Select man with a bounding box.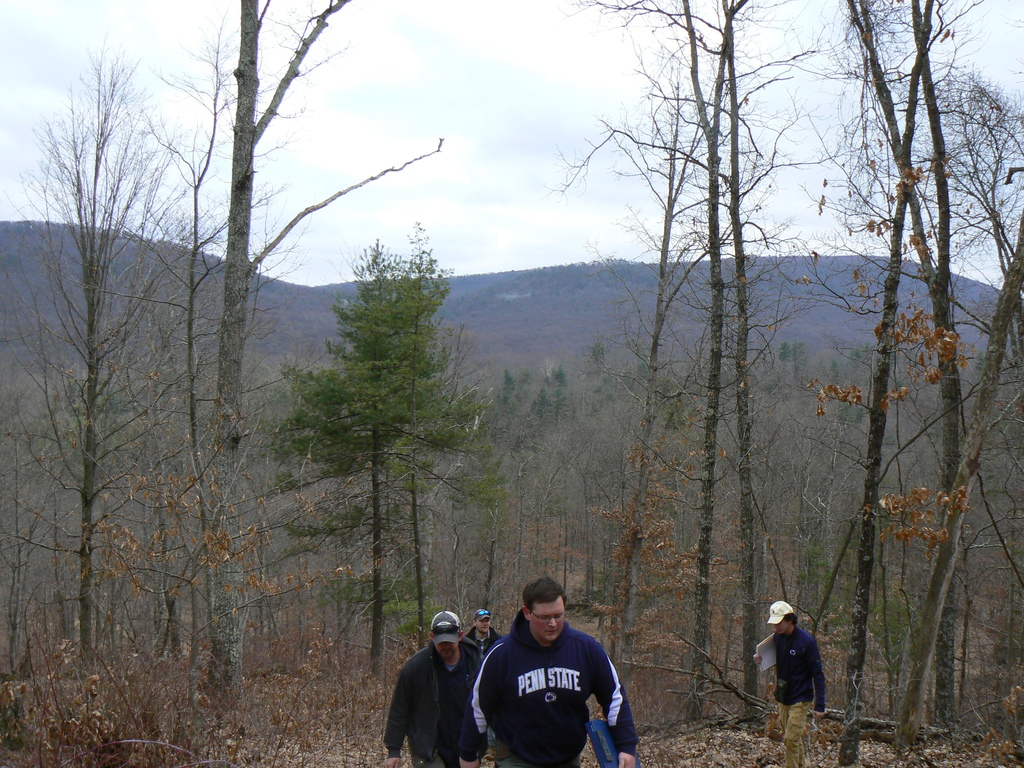
(384, 610, 485, 767).
